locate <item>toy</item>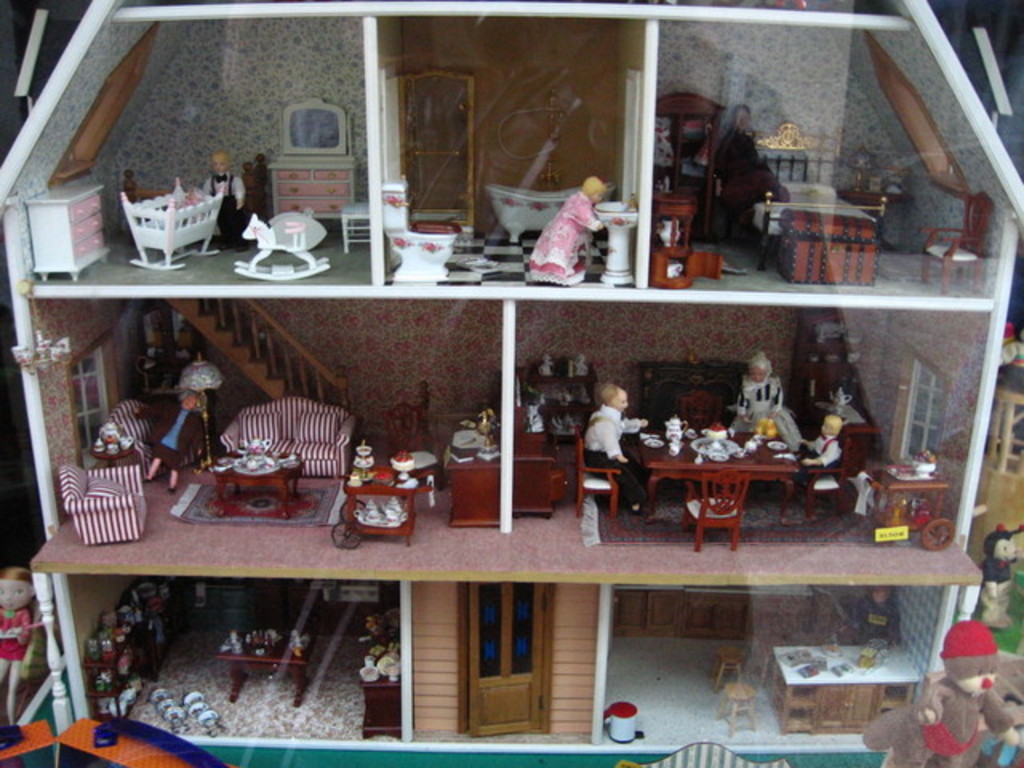
[410,581,597,736]
